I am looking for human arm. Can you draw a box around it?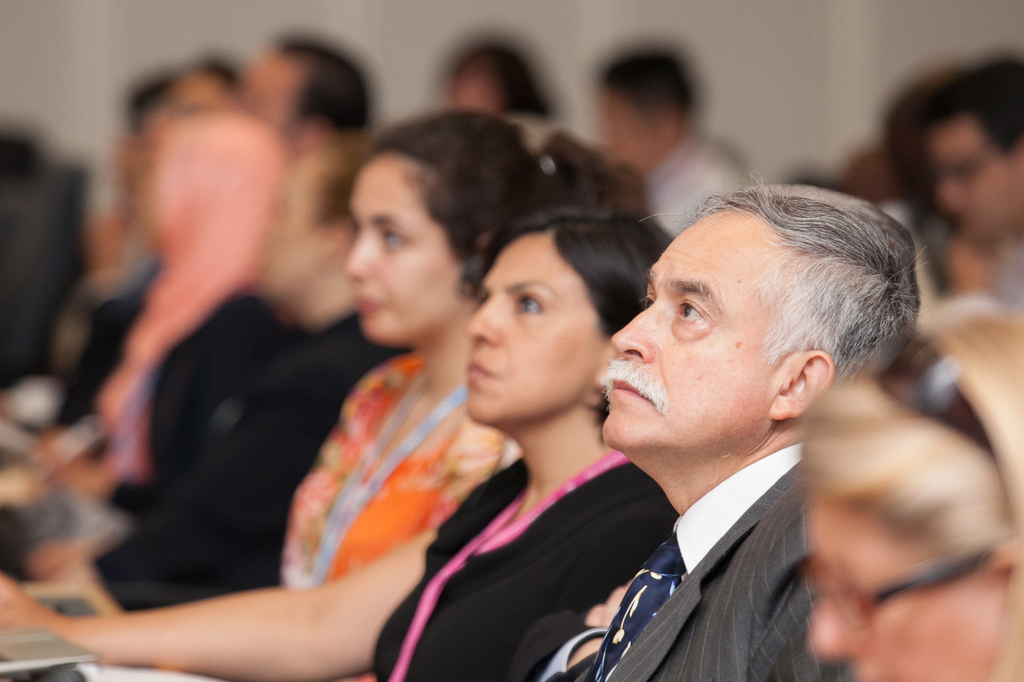
Sure, the bounding box is x1=508 y1=501 x2=680 y2=681.
